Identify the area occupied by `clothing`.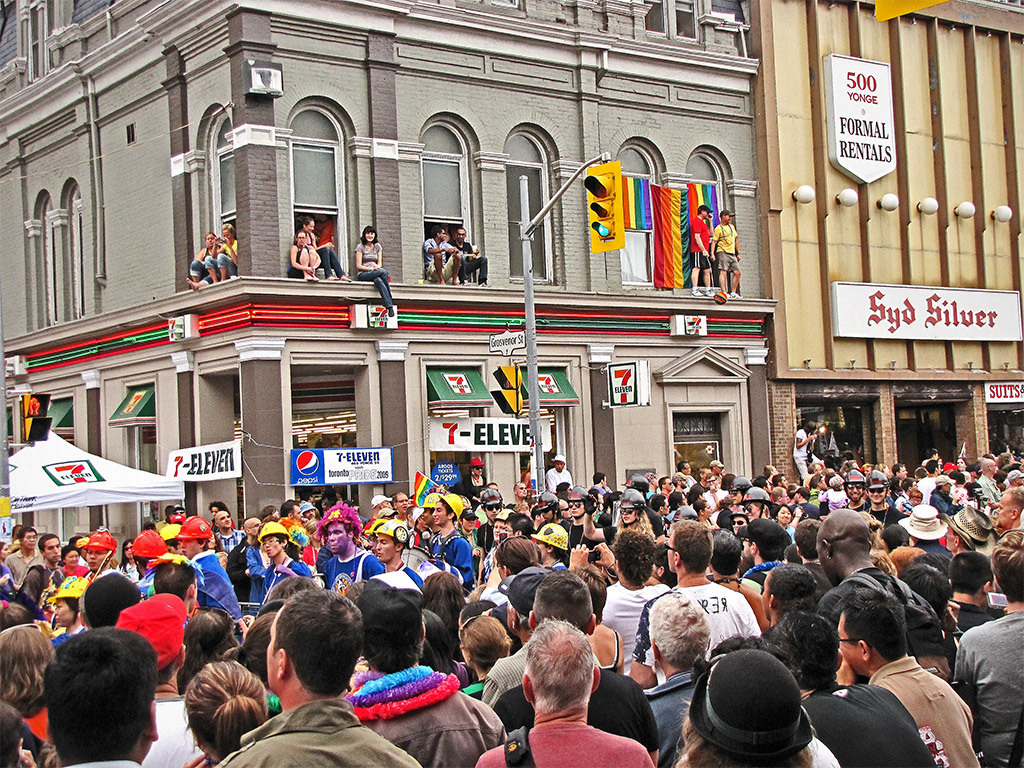
Area: 682 474 696 490.
